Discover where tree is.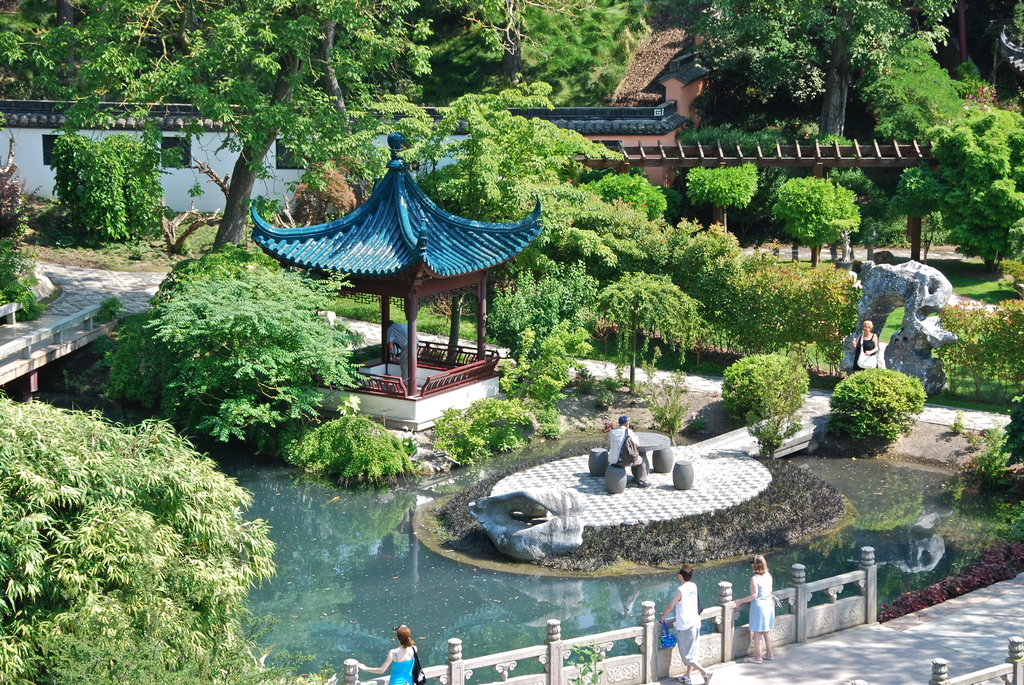
Discovered at left=141, top=242, right=365, bottom=464.
